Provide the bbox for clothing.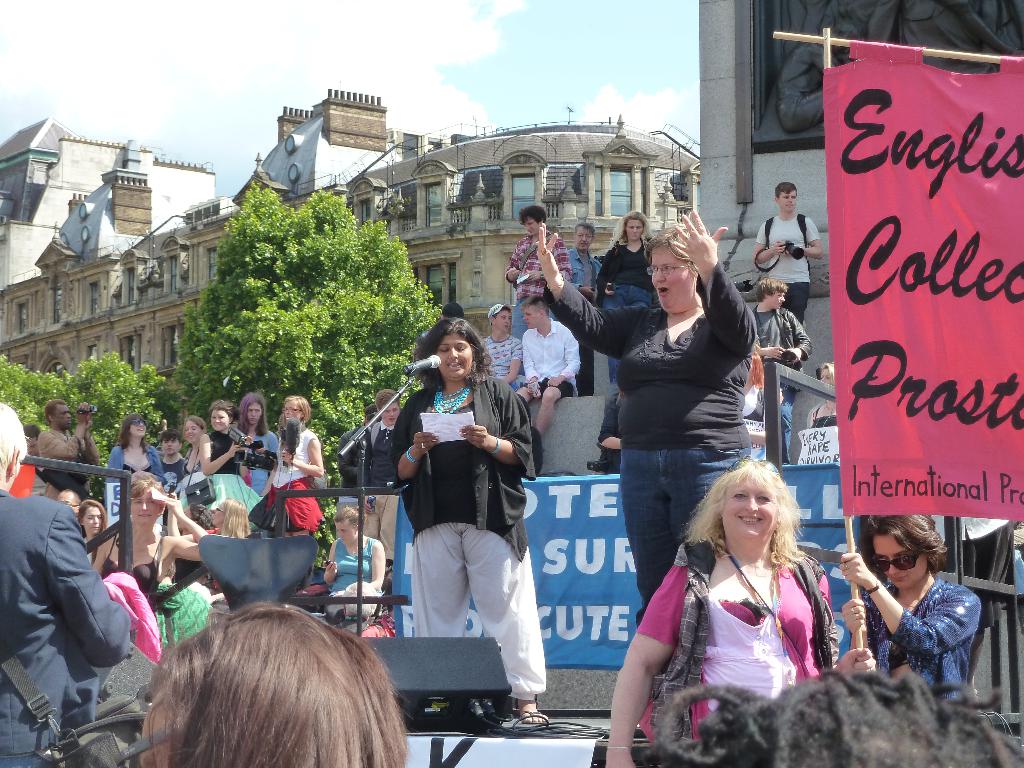
(755, 220, 827, 323).
